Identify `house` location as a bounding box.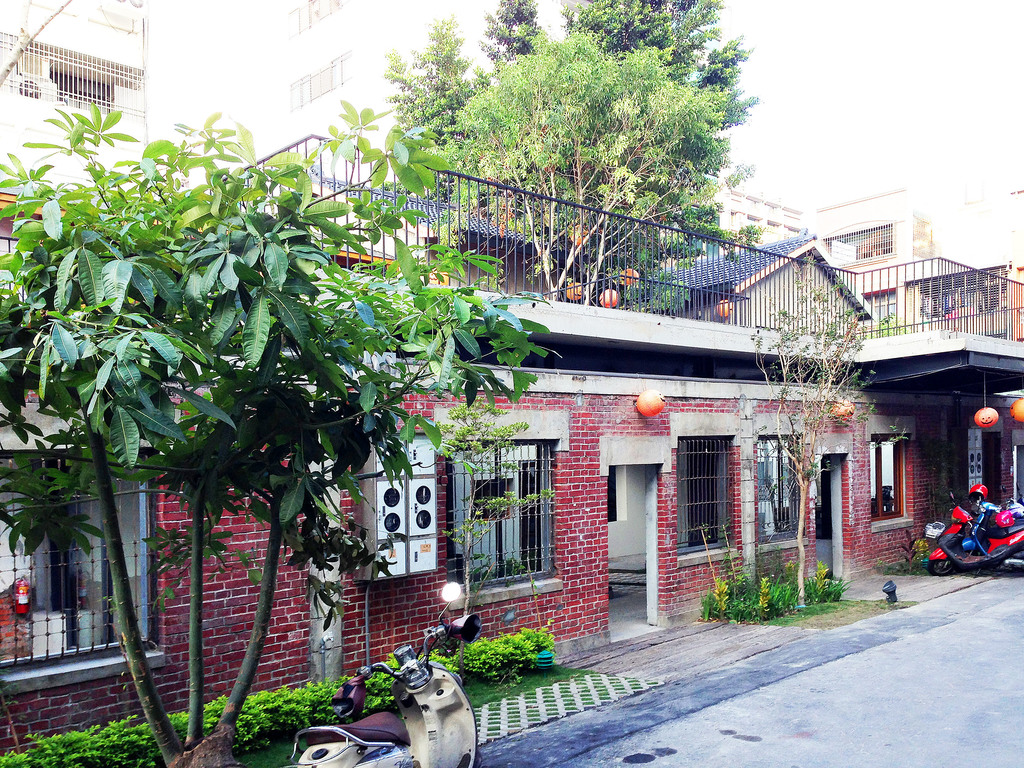
region(637, 183, 950, 286).
